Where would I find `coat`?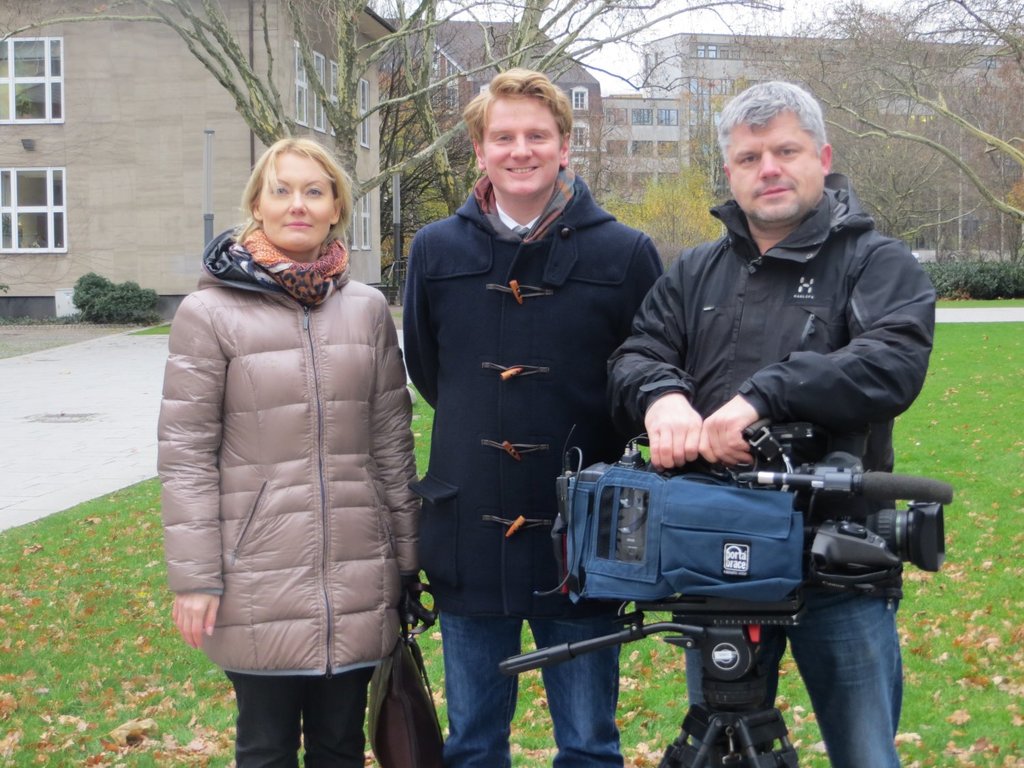
At <region>401, 182, 659, 626</region>.
